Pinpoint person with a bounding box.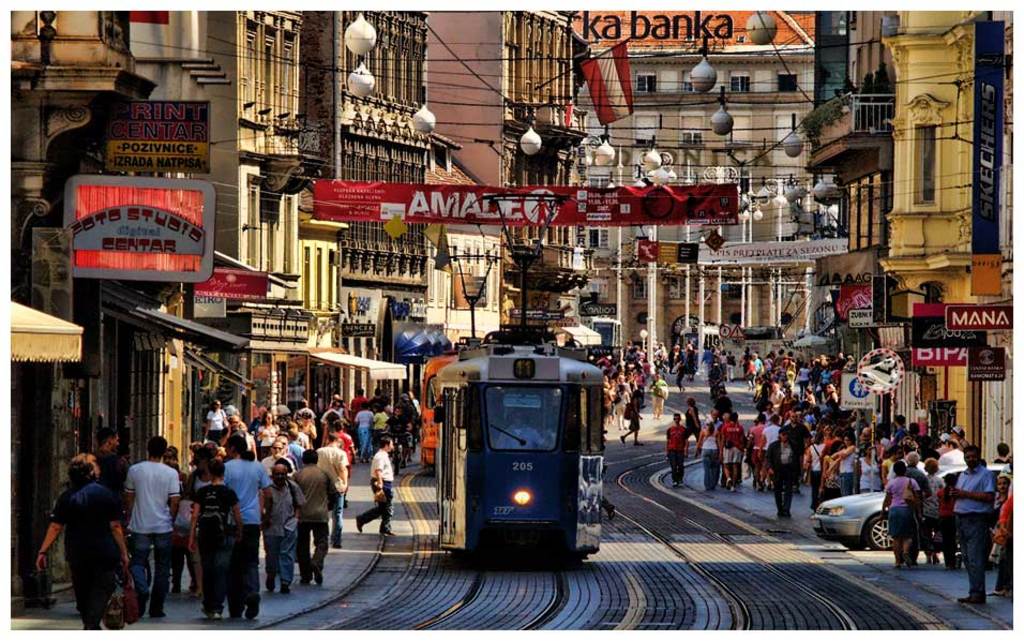
[x1=949, y1=433, x2=1012, y2=603].
